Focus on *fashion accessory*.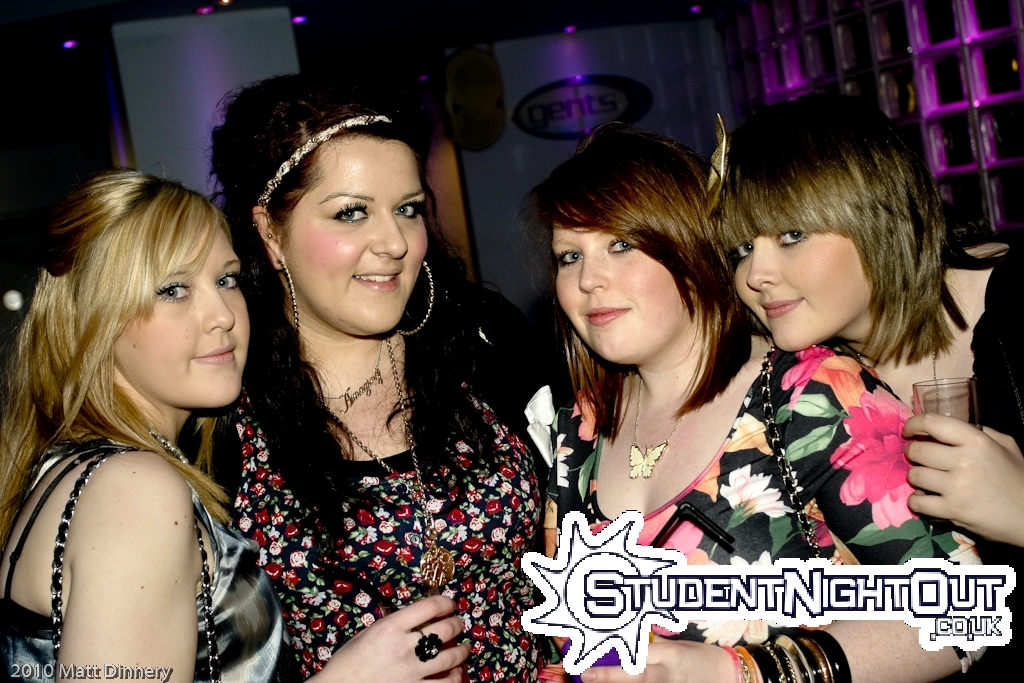
Focused at {"left": 48, "top": 444, "right": 219, "bottom": 682}.
